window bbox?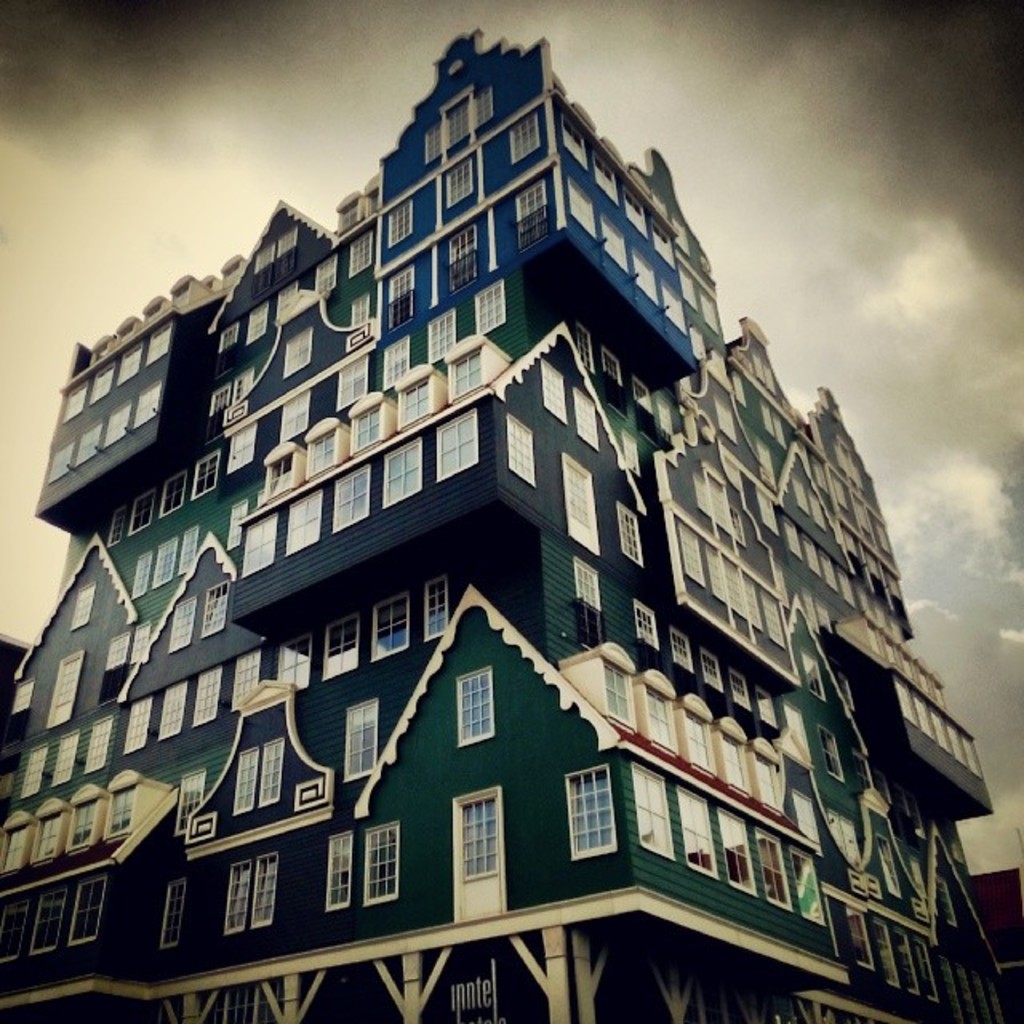
(left=893, top=931, right=922, bottom=994)
